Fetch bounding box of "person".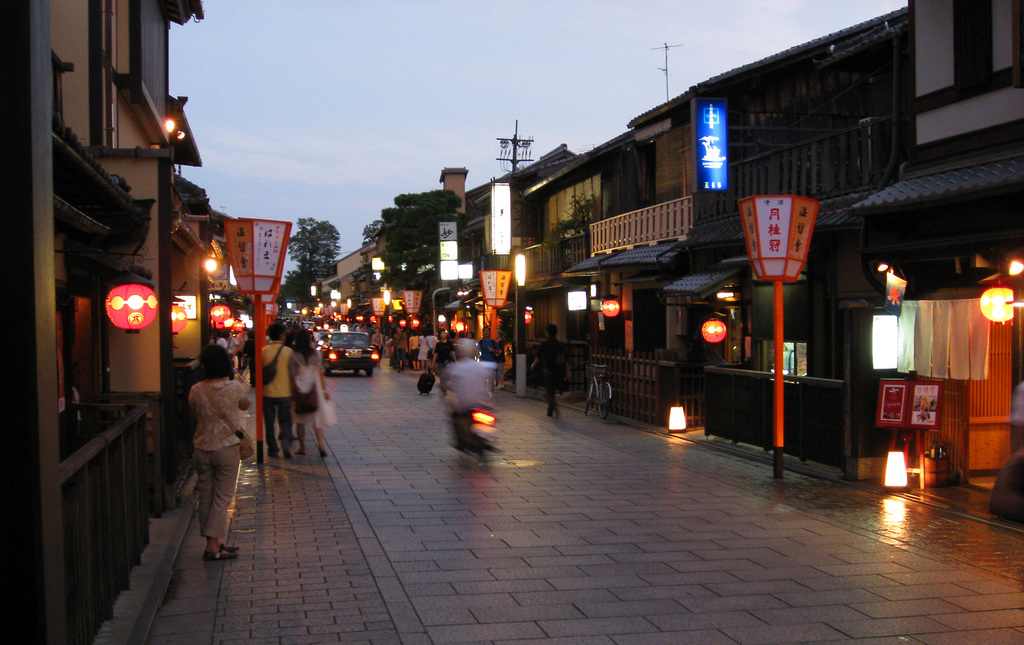
Bbox: bbox(531, 320, 570, 416).
